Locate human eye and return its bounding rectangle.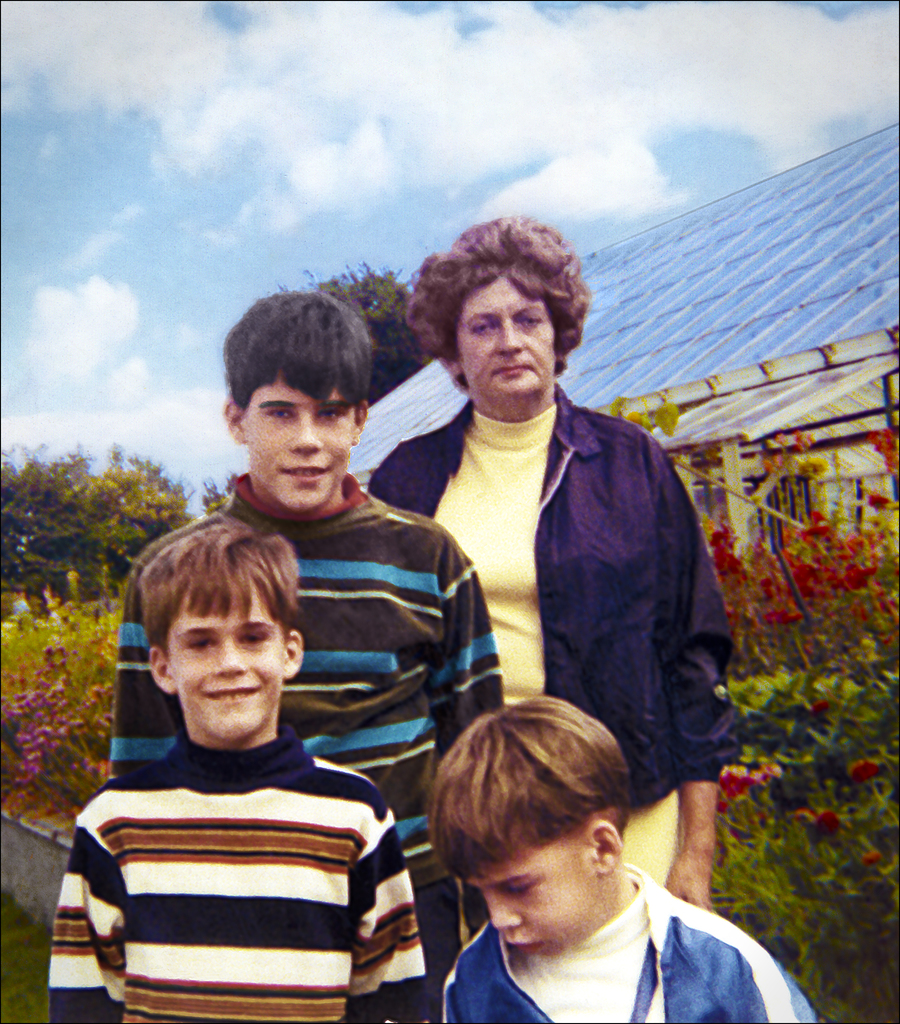
locate(236, 630, 266, 644).
